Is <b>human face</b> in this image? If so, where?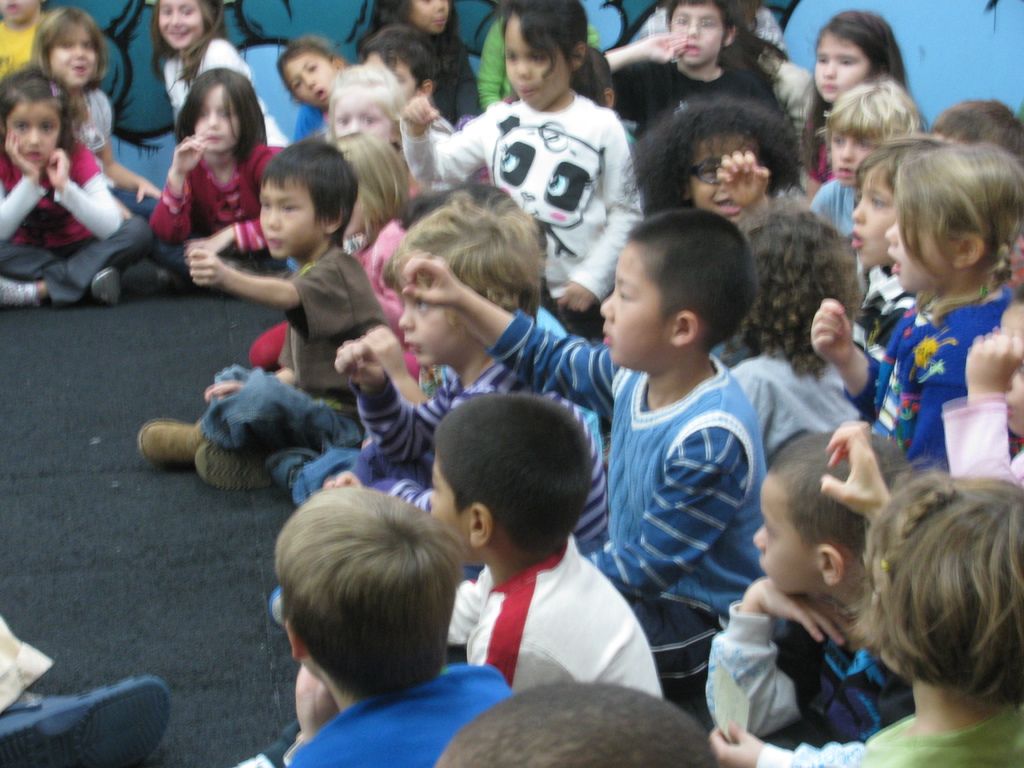
Yes, at <bbox>284, 52, 339, 114</bbox>.
